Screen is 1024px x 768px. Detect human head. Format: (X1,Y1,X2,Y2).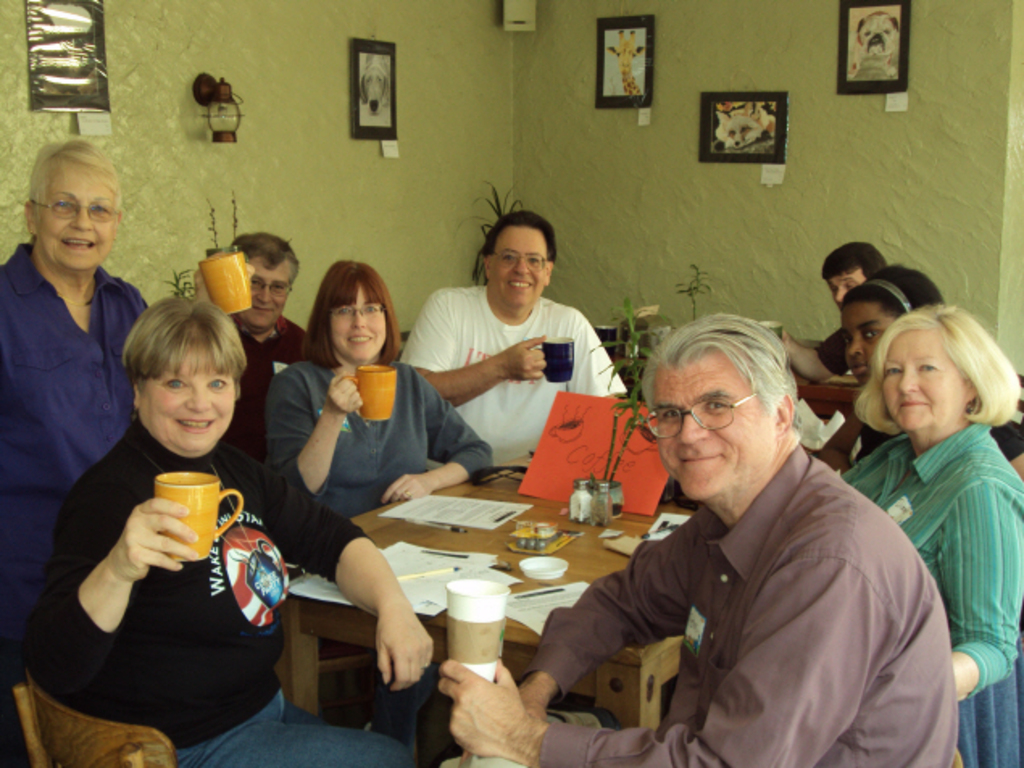
(839,271,937,387).
